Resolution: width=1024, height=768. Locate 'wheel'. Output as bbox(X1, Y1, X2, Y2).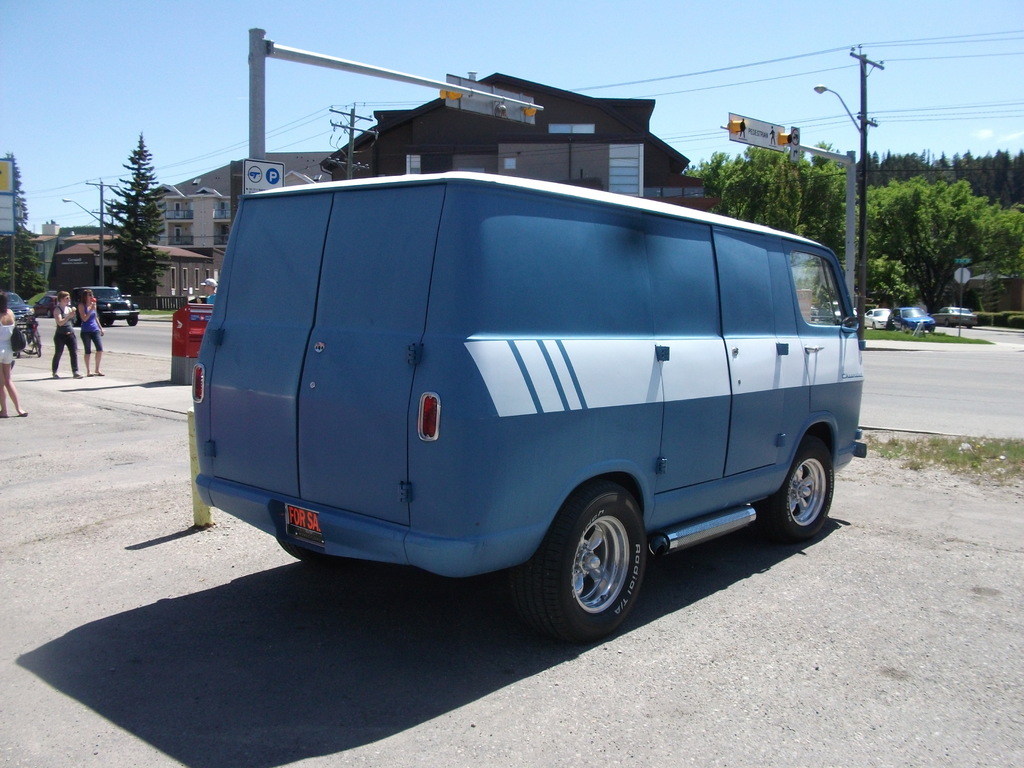
bbox(954, 324, 957, 326).
